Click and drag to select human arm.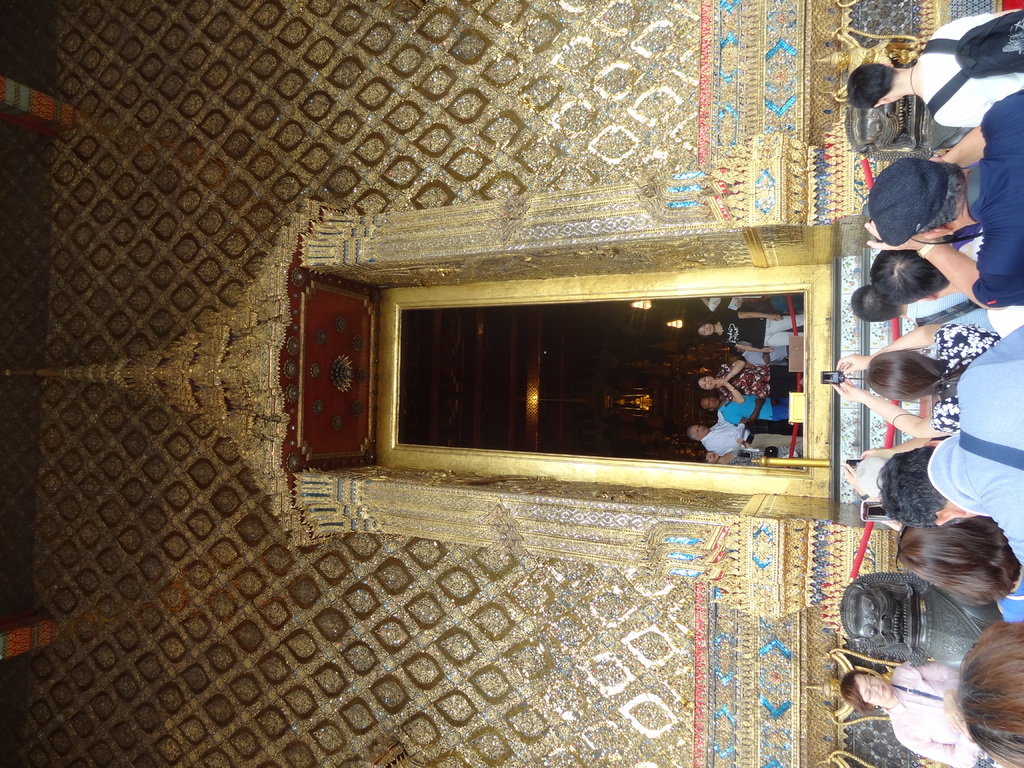
Selection: [x1=857, y1=431, x2=938, y2=454].
